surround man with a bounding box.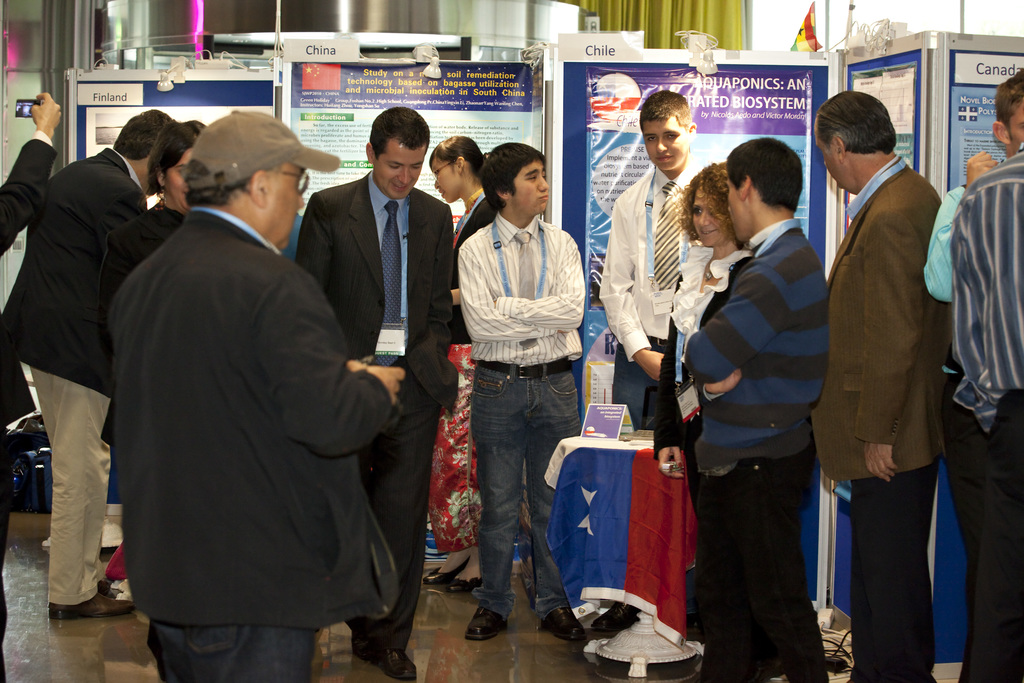
locate(819, 52, 980, 666).
